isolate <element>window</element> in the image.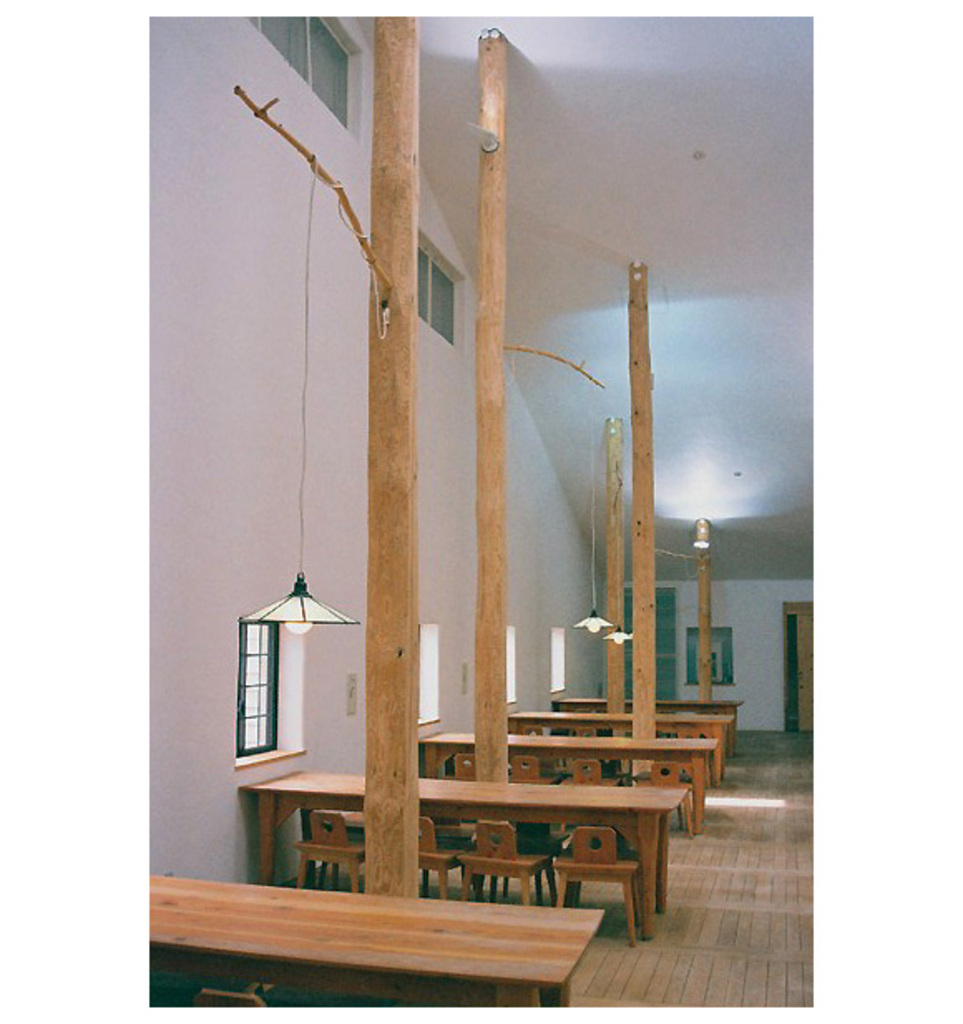
Isolated region: bbox=(415, 237, 465, 357).
